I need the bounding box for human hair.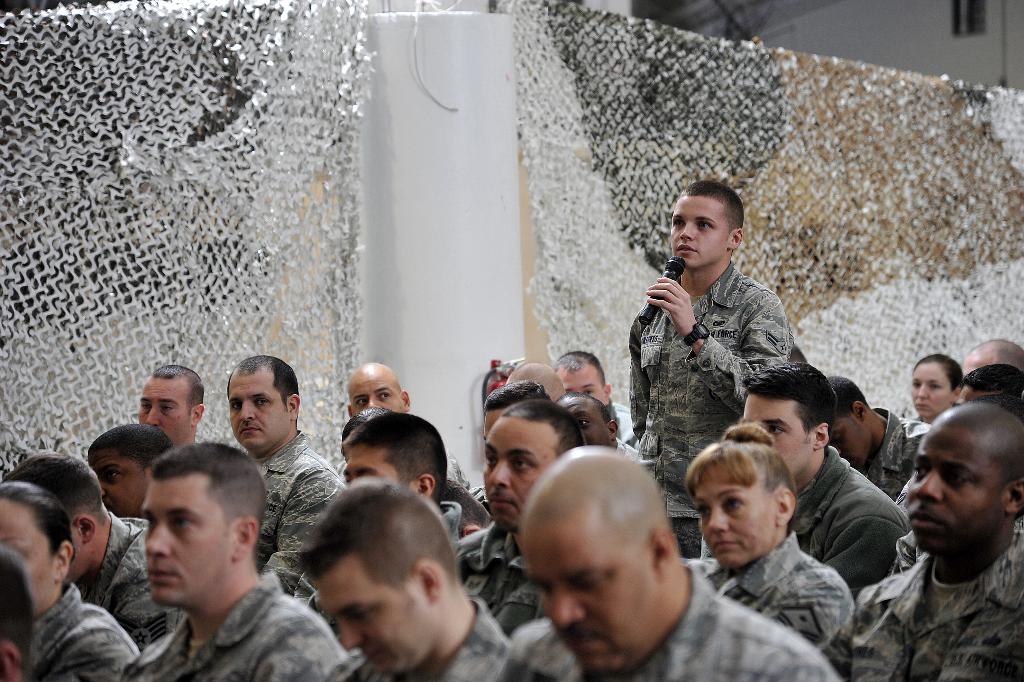
Here it is: (x1=676, y1=180, x2=759, y2=259).
